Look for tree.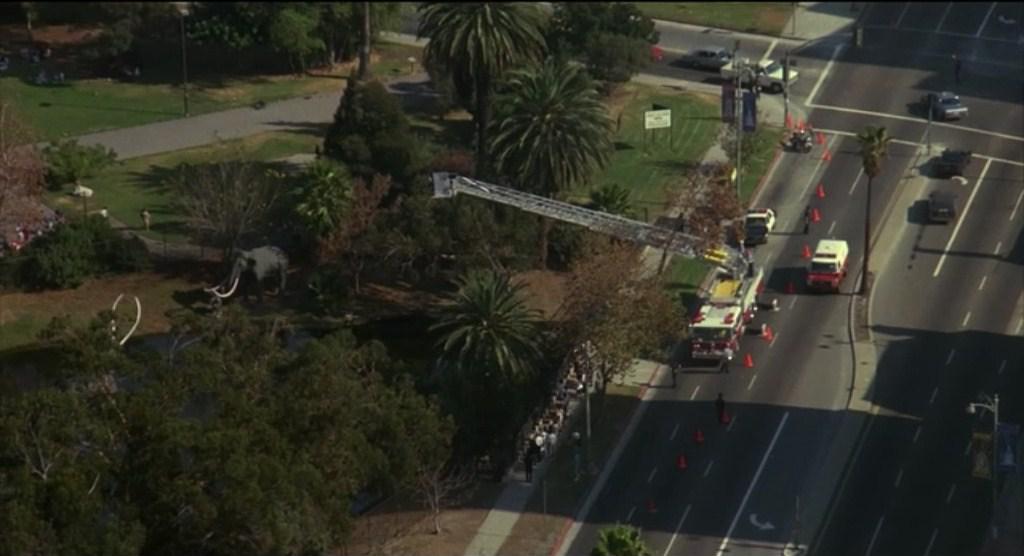
Found: <bbox>129, 138, 304, 257</bbox>.
